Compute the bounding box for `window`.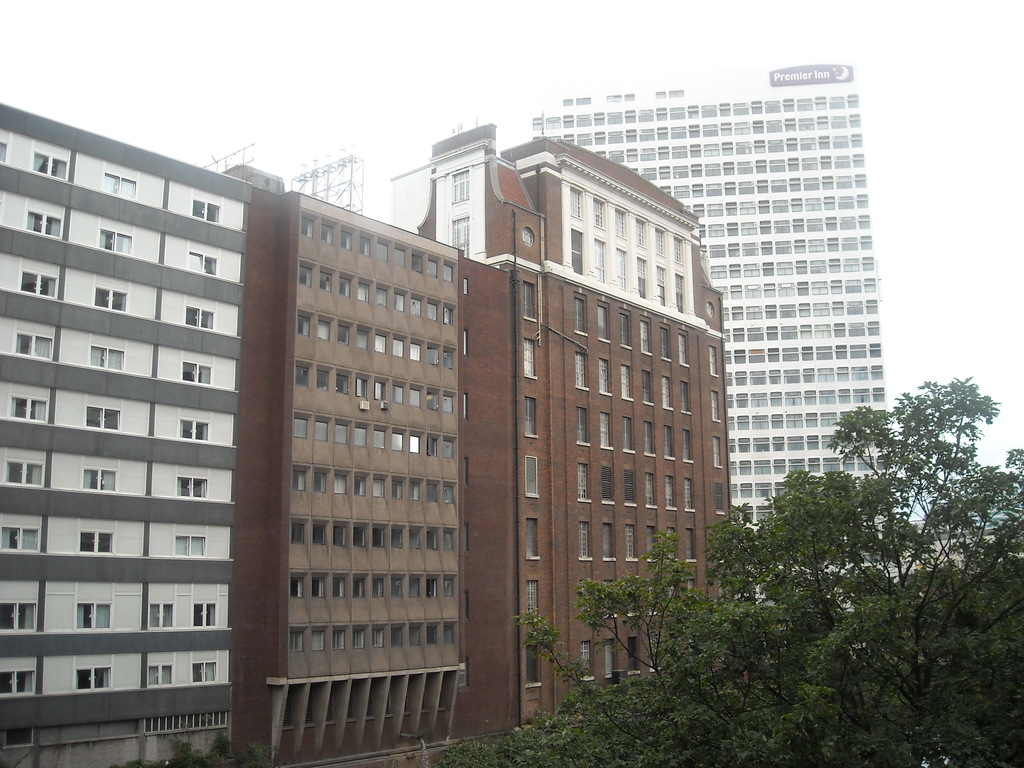
(712,285,731,301).
